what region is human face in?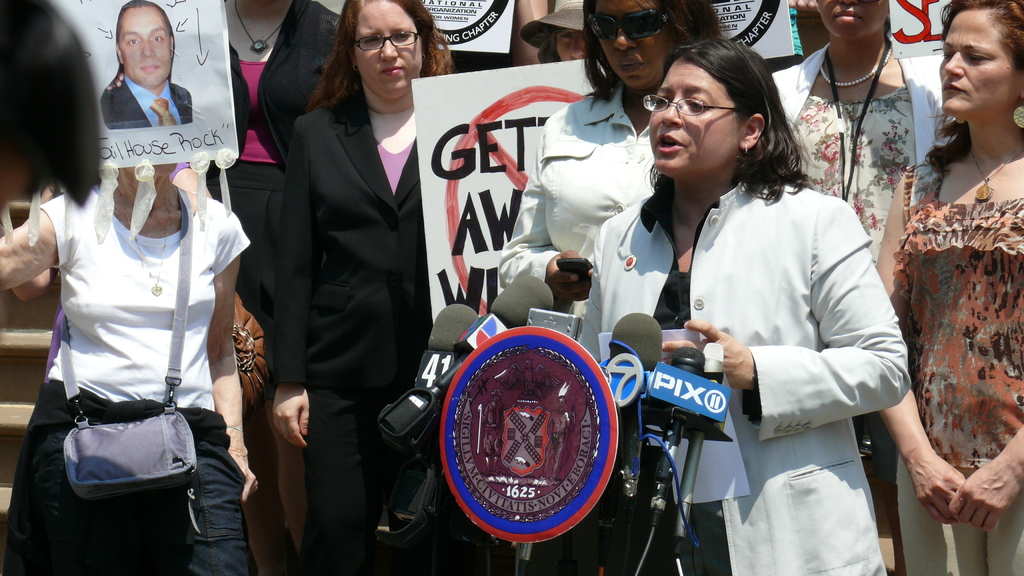
(579, 0, 673, 82).
